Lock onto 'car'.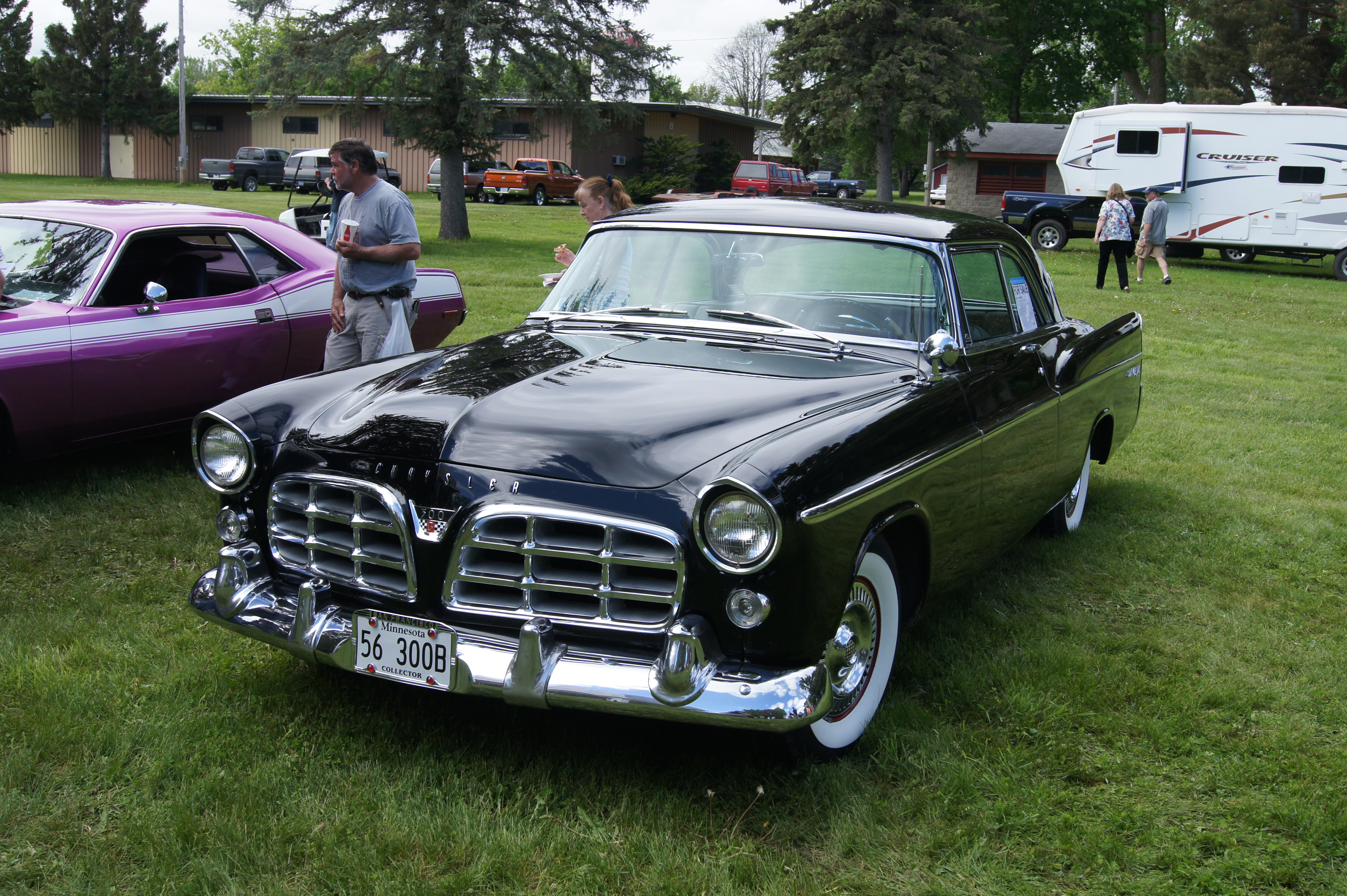
Locked: detection(215, 47, 238, 59).
